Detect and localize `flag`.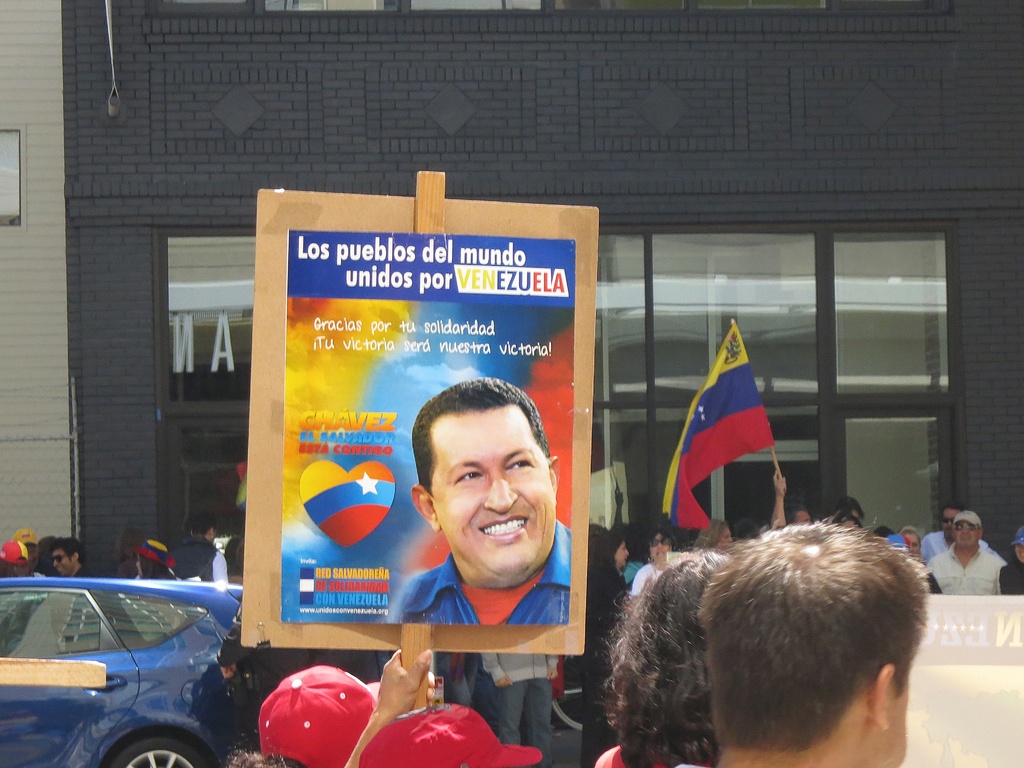
Localized at locate(669, 326, 788, 537).
